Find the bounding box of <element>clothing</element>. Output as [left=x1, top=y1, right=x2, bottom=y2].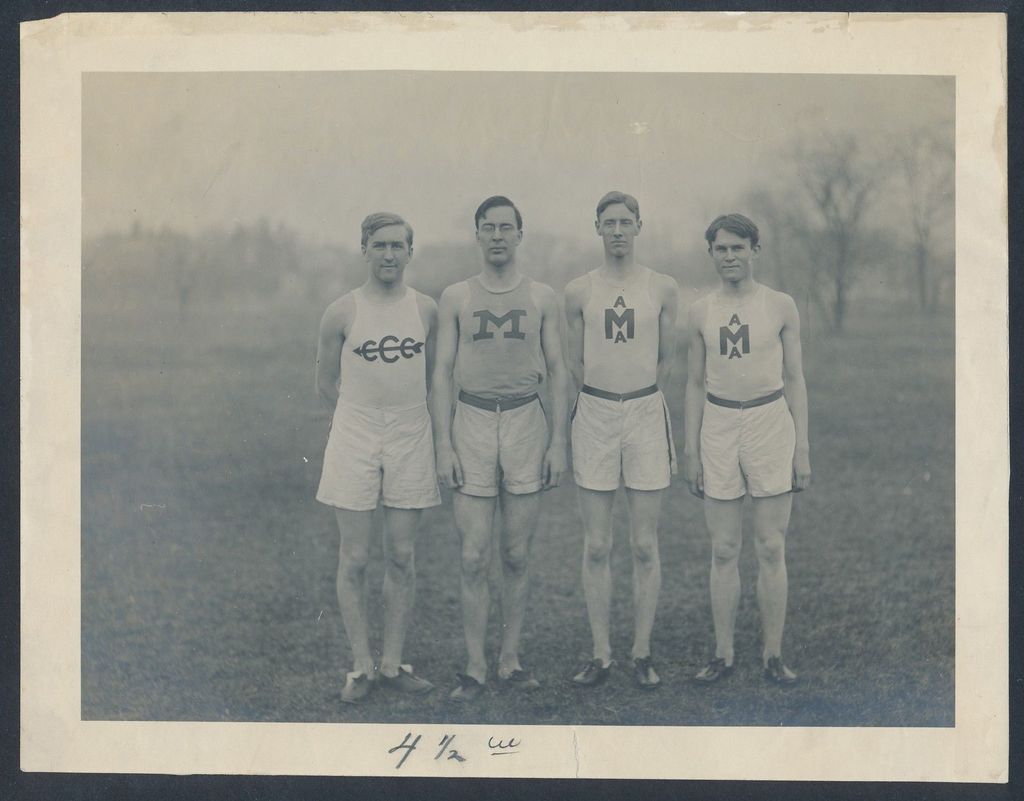
[left=312, top=284, right=438, bottom=514].
